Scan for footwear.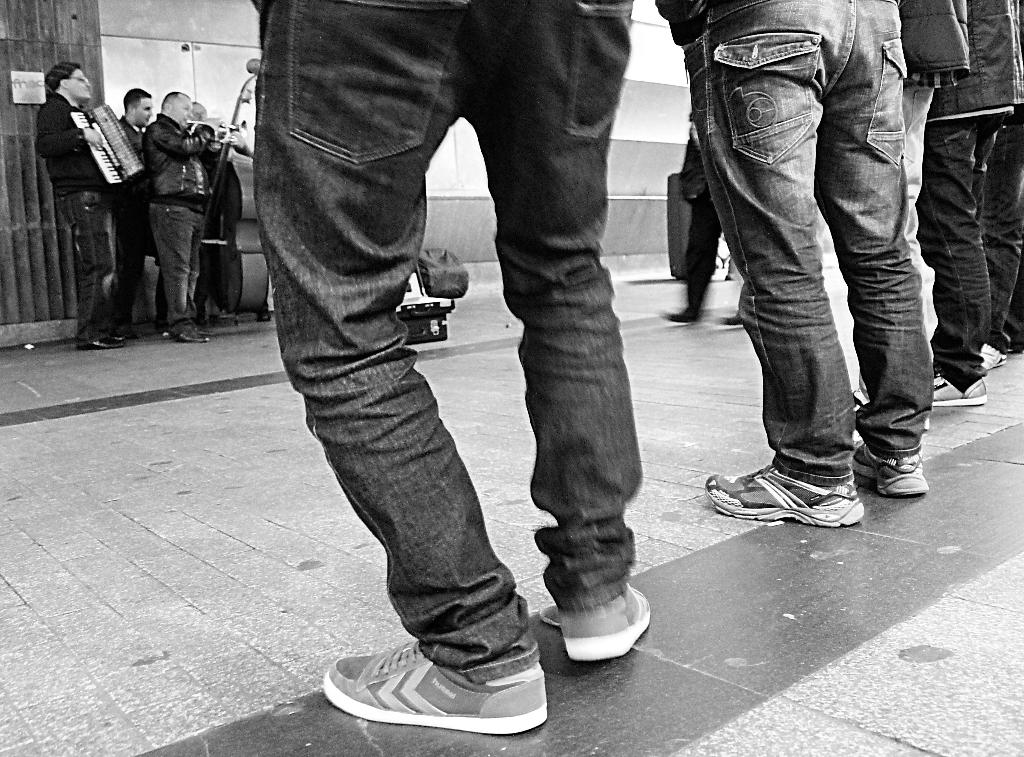
Scan result: 538/578/654/663.
